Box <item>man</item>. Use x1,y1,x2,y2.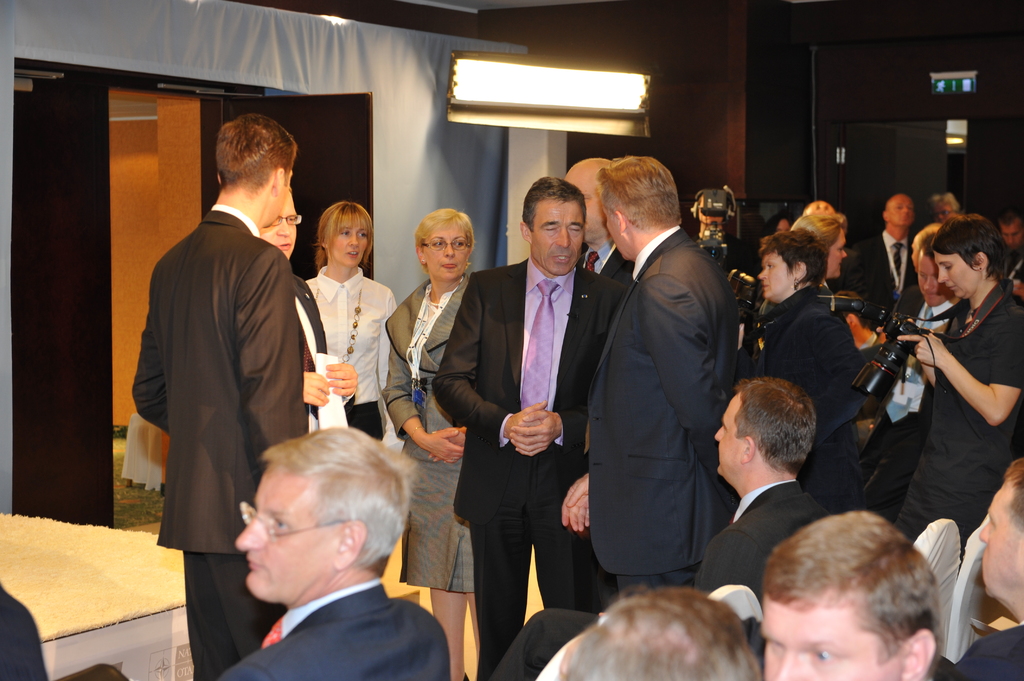
566,156,635,298.
